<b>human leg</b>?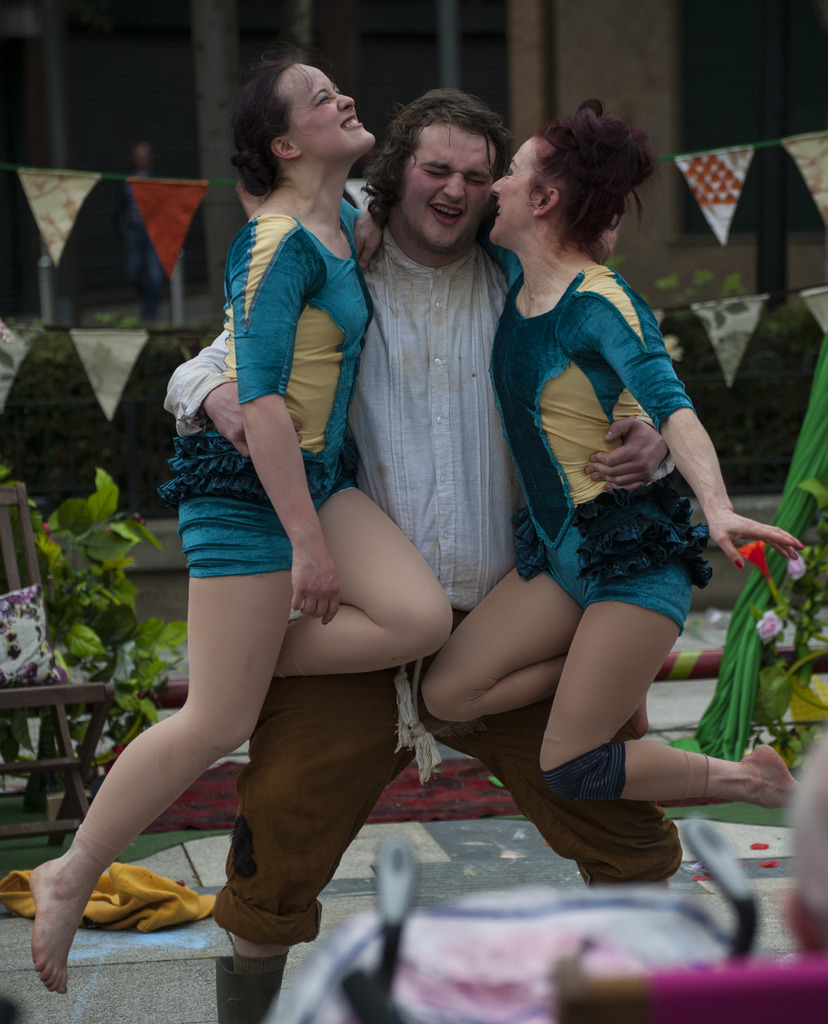
532 547 798 819
